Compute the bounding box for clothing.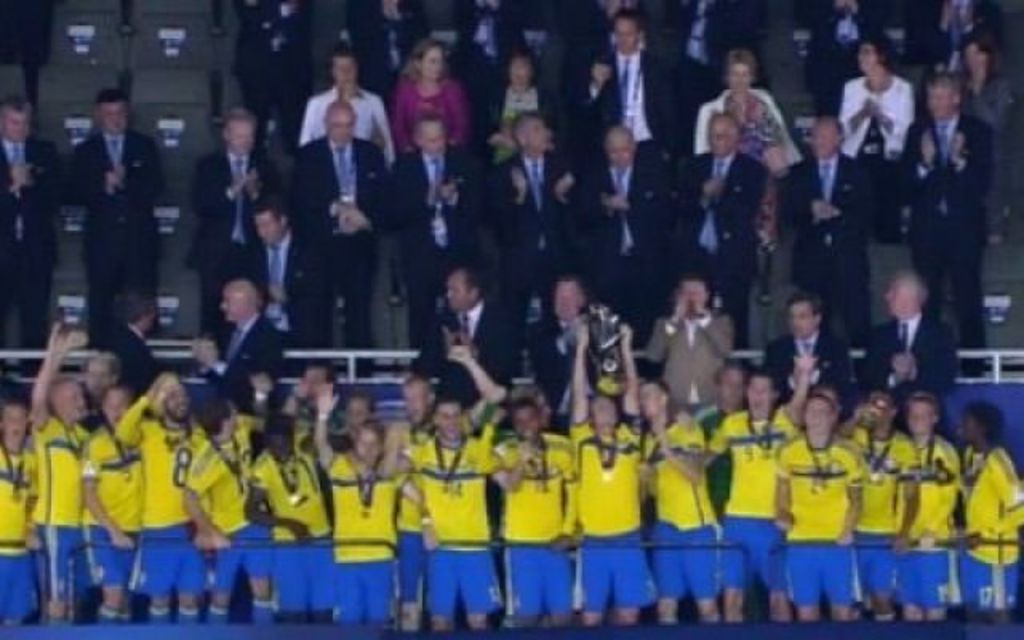
box=[792, 0, 883, 85].
